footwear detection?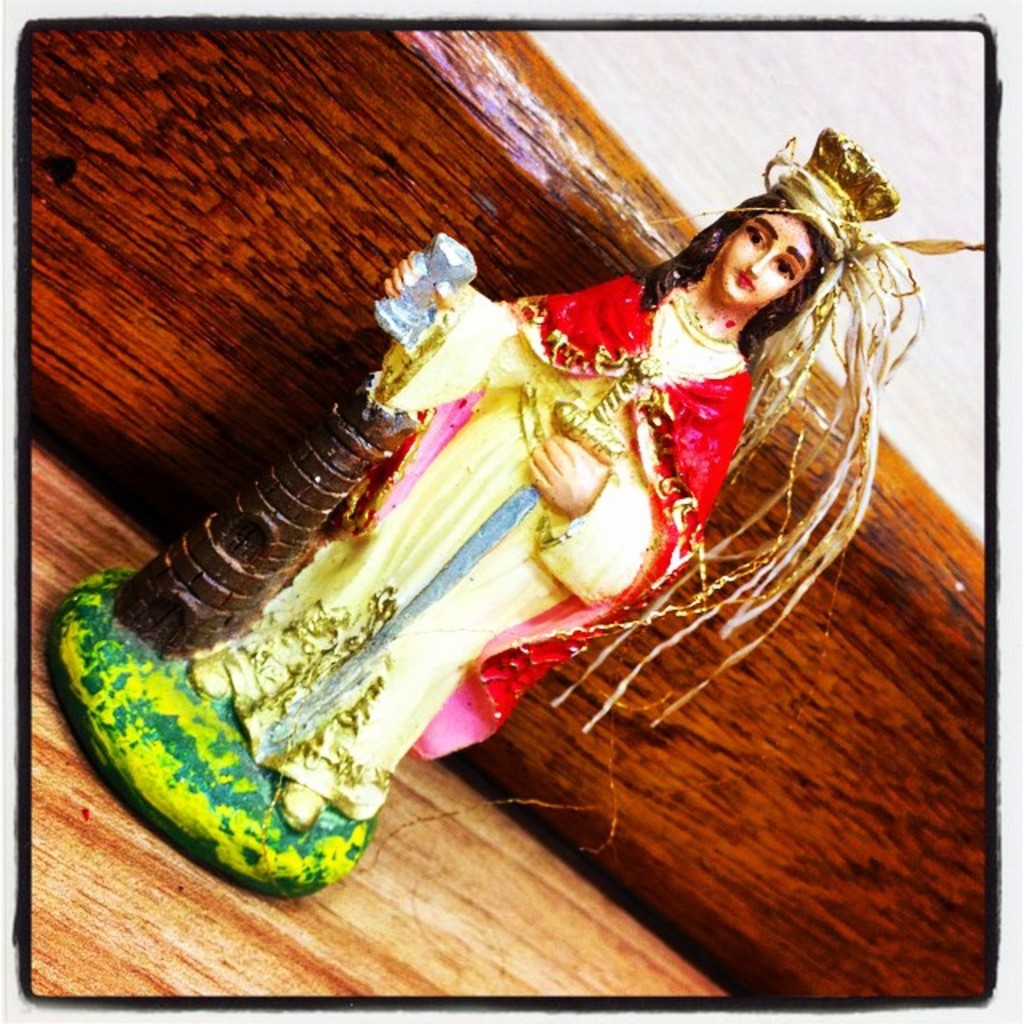
Rect(198, 651, 232, 702)
